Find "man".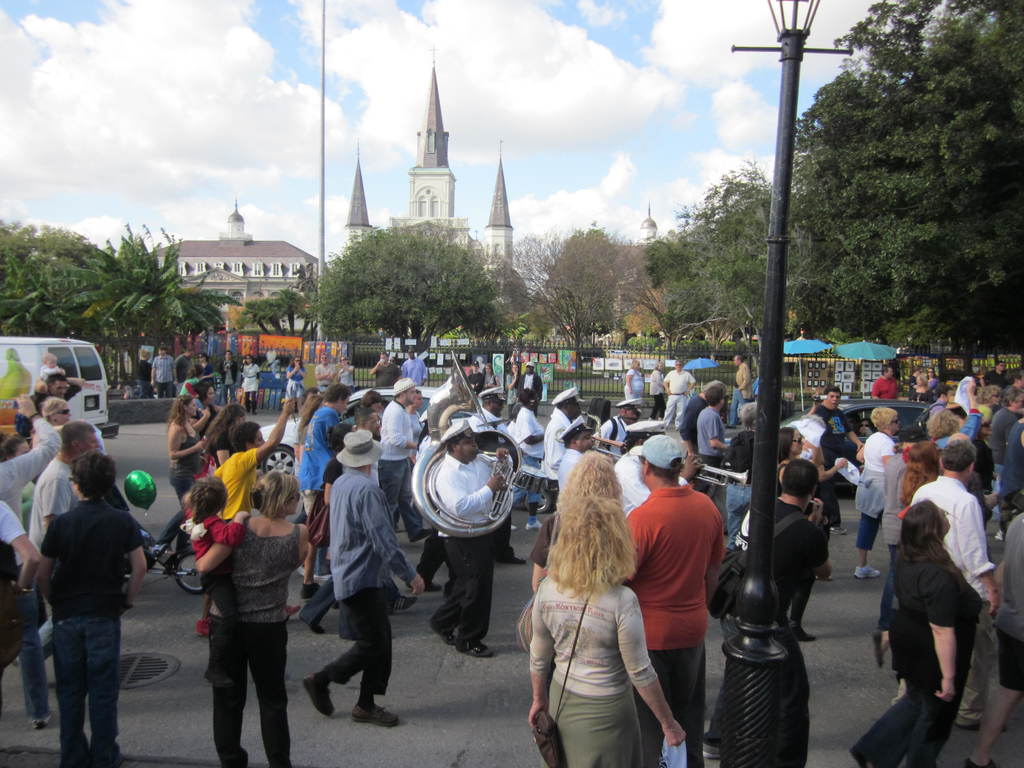
(291, 385, 354, 604).
